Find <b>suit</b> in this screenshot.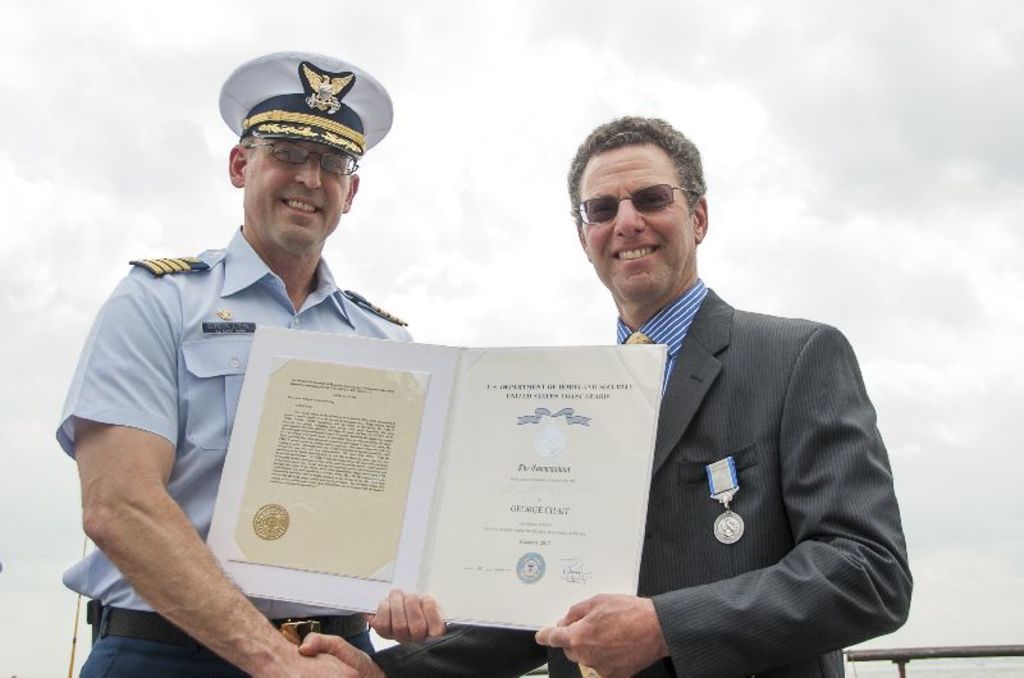
The bounding box for <b>suit</b> is 431 171 883 672.
